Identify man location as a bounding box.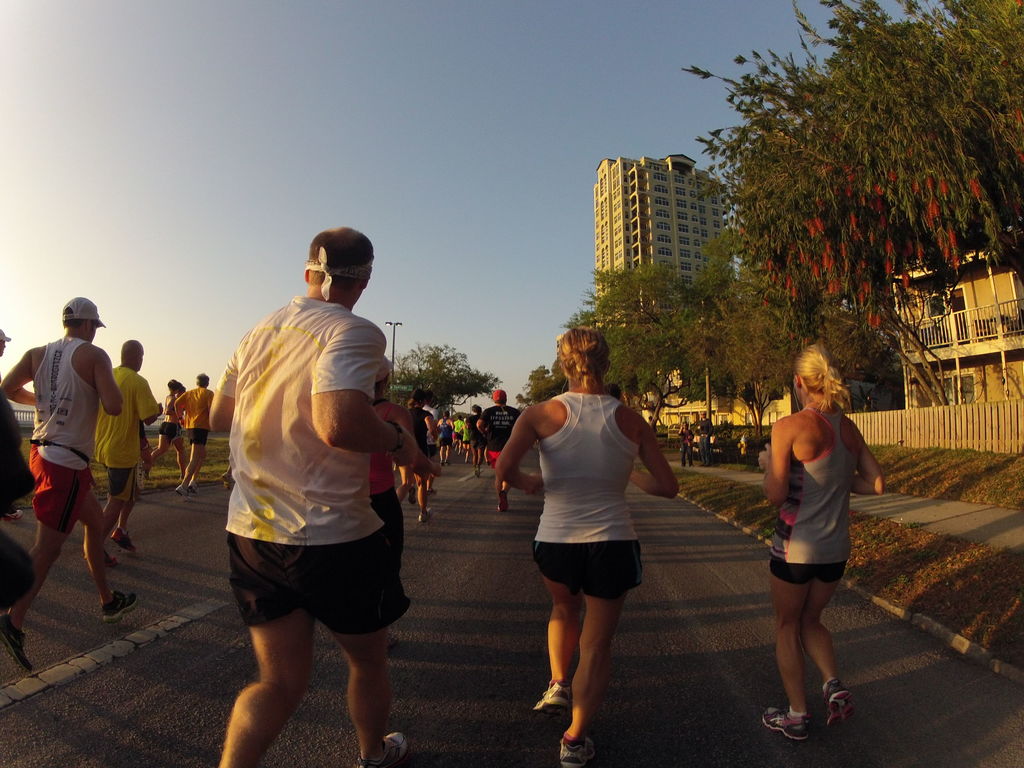
l=463, t=393, r=492, b=478.
